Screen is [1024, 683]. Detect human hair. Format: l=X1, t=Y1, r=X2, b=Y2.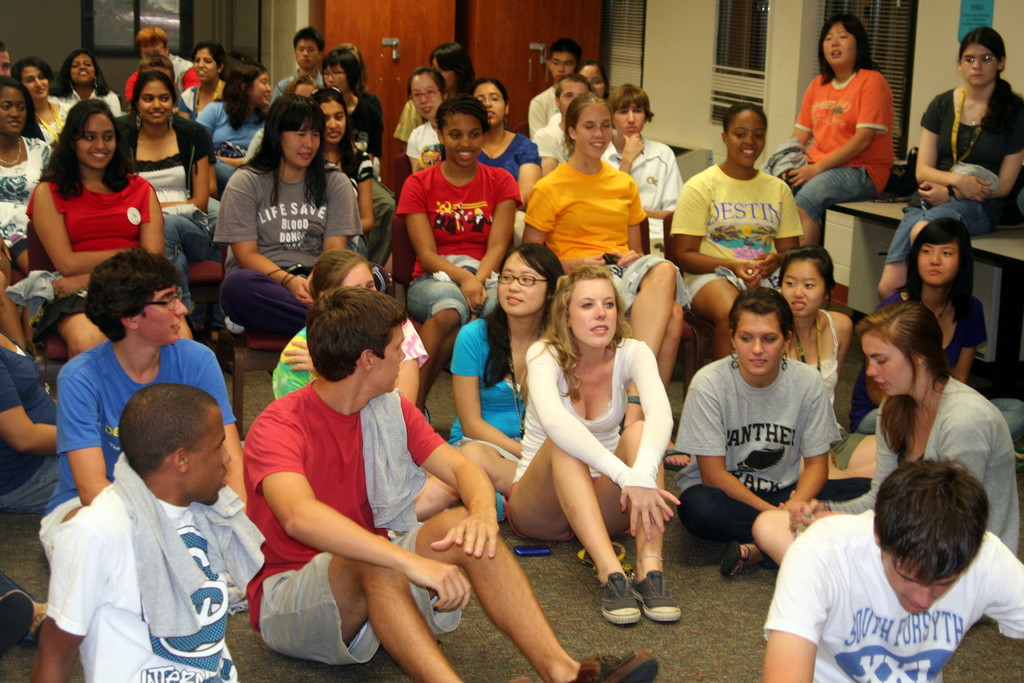
l=548, t=42, r=586, b=56.
